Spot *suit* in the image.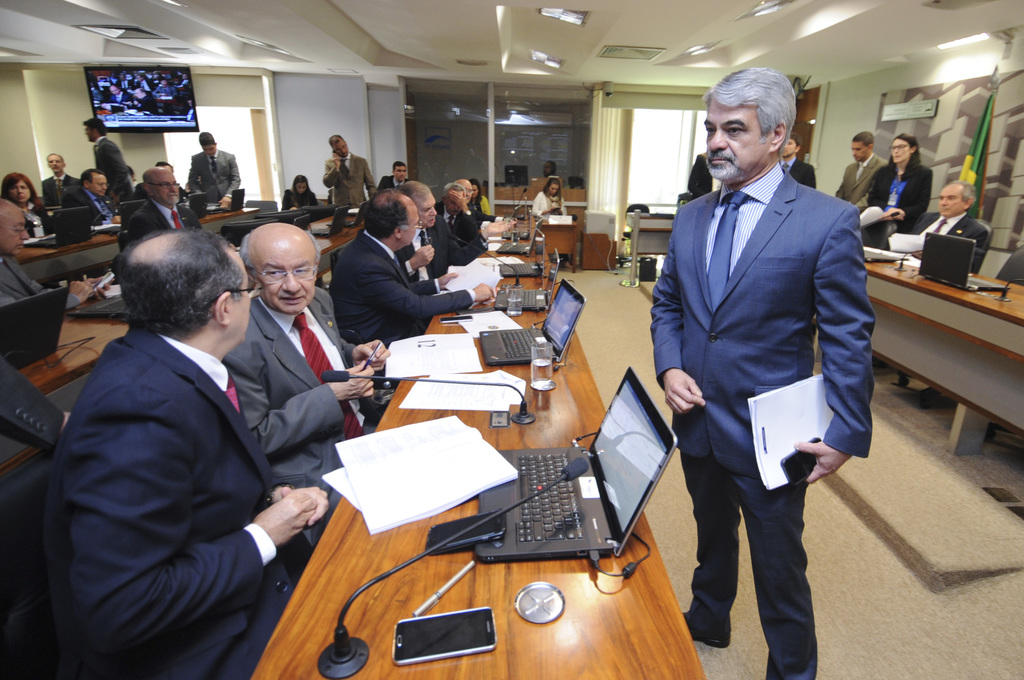
*suit* found at Rect(437, 204, 480, 241).
